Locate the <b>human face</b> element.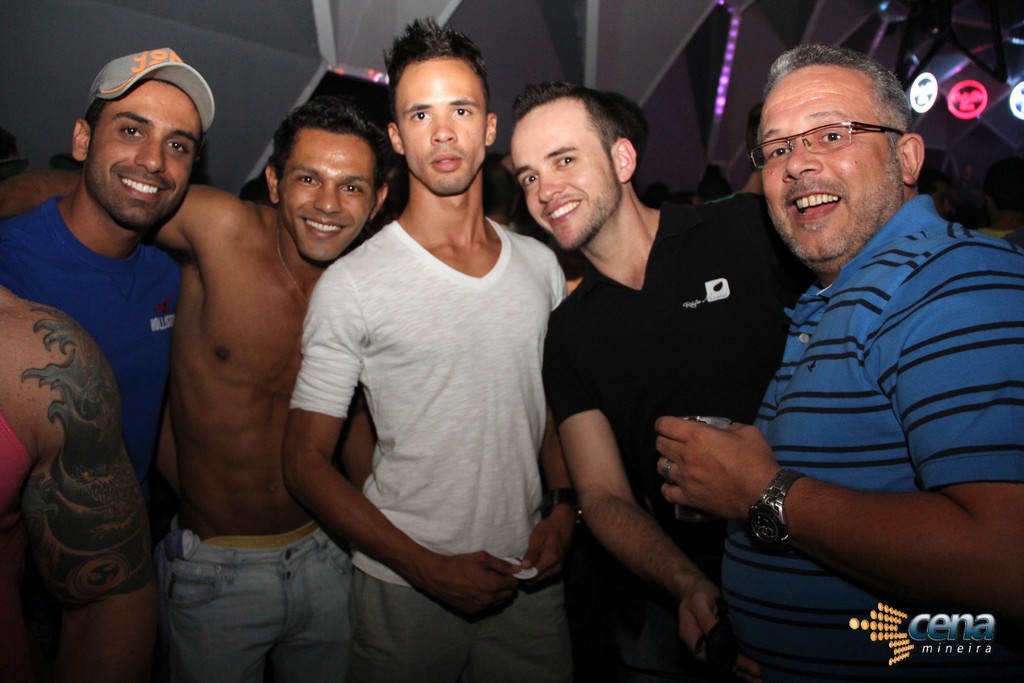
Element bbox: 759,65,902,261.
